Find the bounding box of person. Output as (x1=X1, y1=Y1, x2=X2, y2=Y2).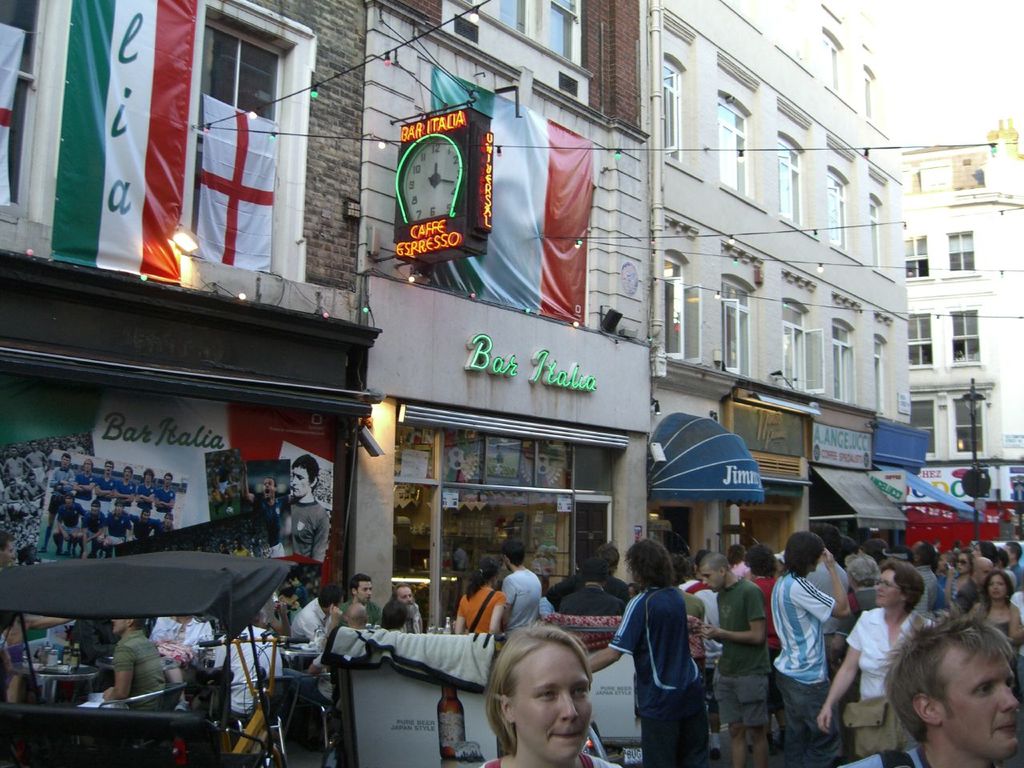
(x1=71, y1=459, x2=94, y2=510).
